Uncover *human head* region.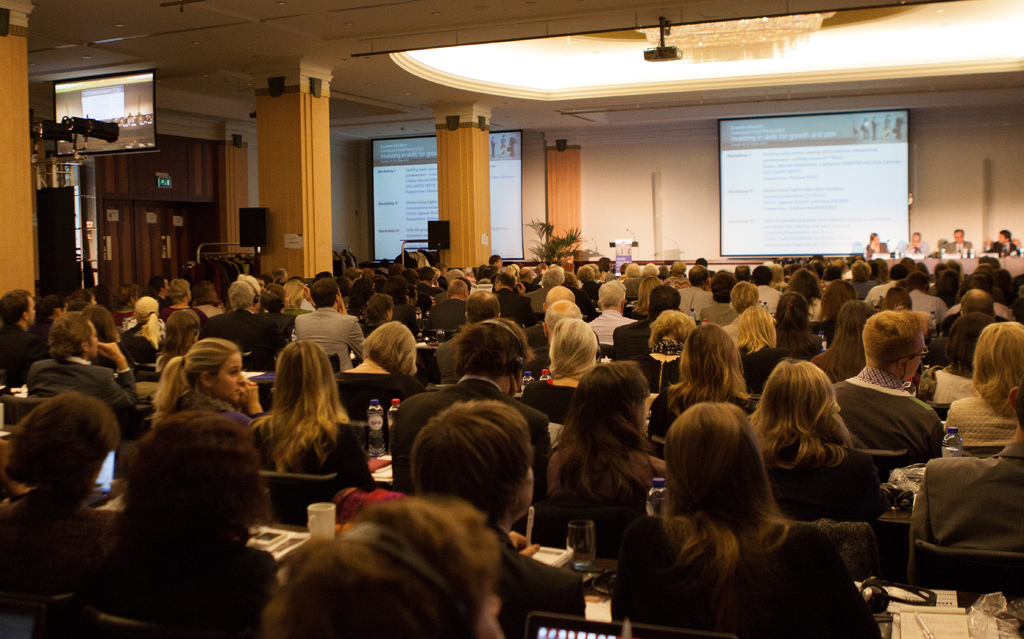
Uncovered: 709/268/735/303.
